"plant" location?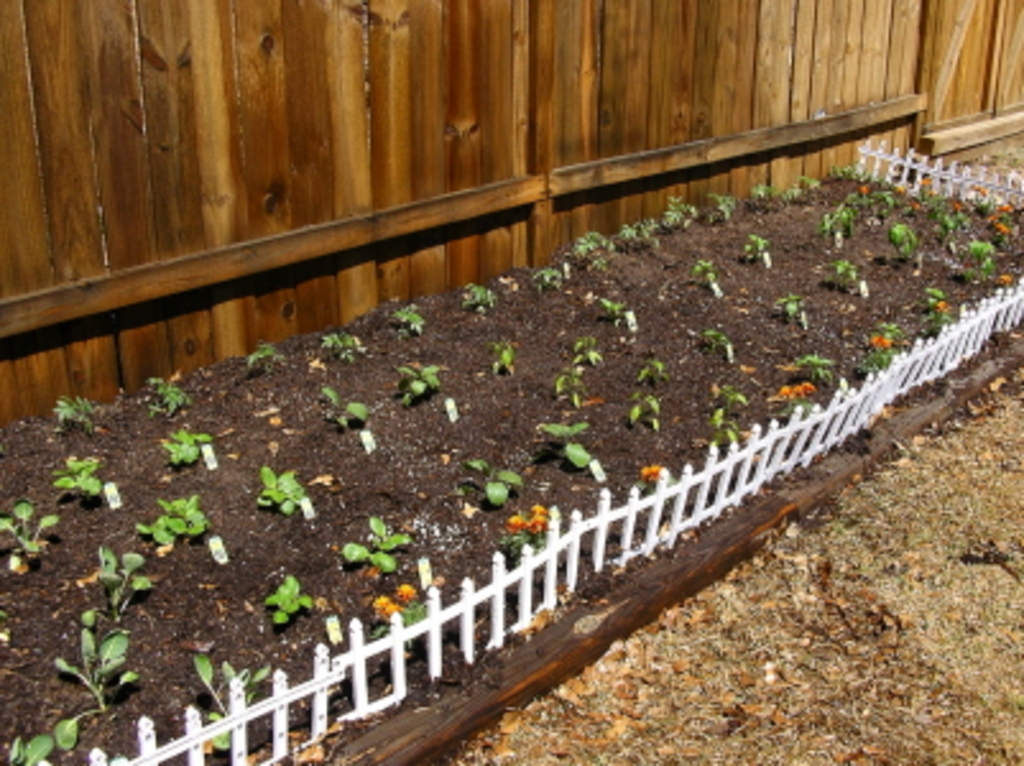
(508,506,536,554)
